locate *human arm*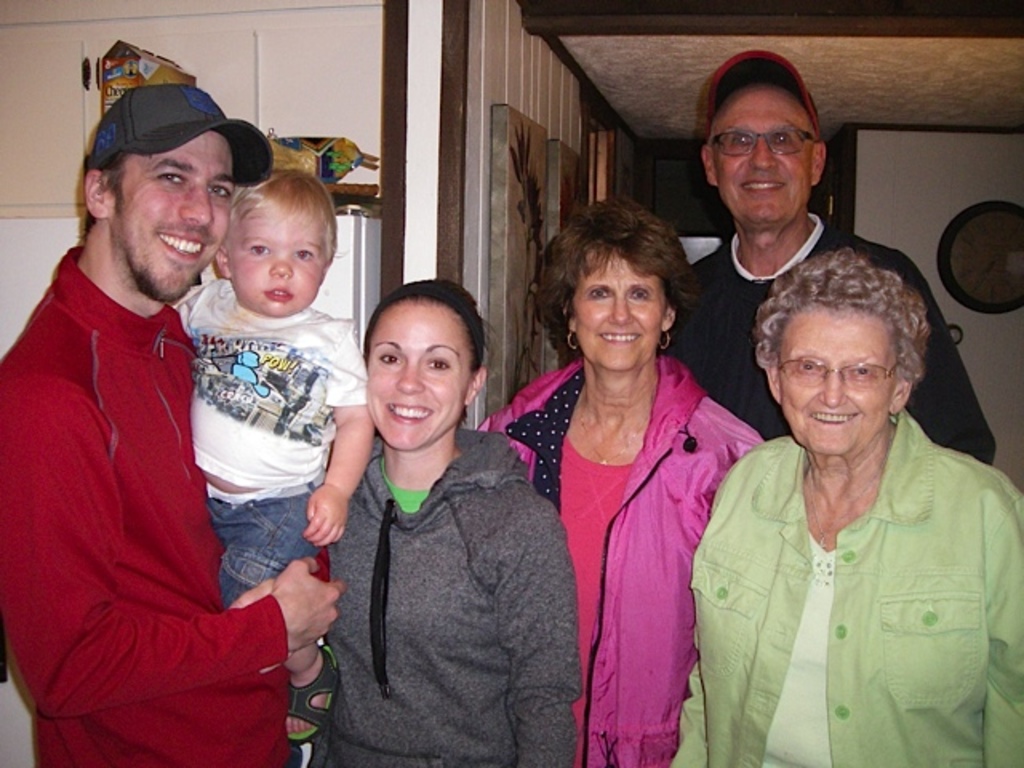
bbox(0, 376, 344, 715)
